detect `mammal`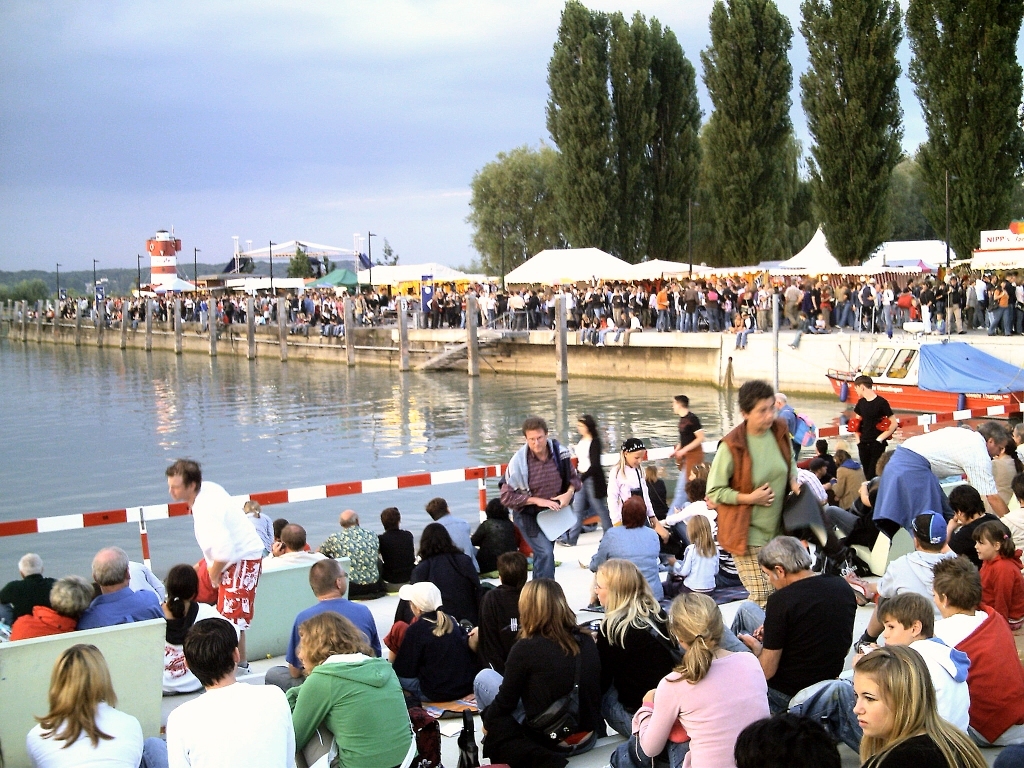
region(0, 549, 53, 631)
